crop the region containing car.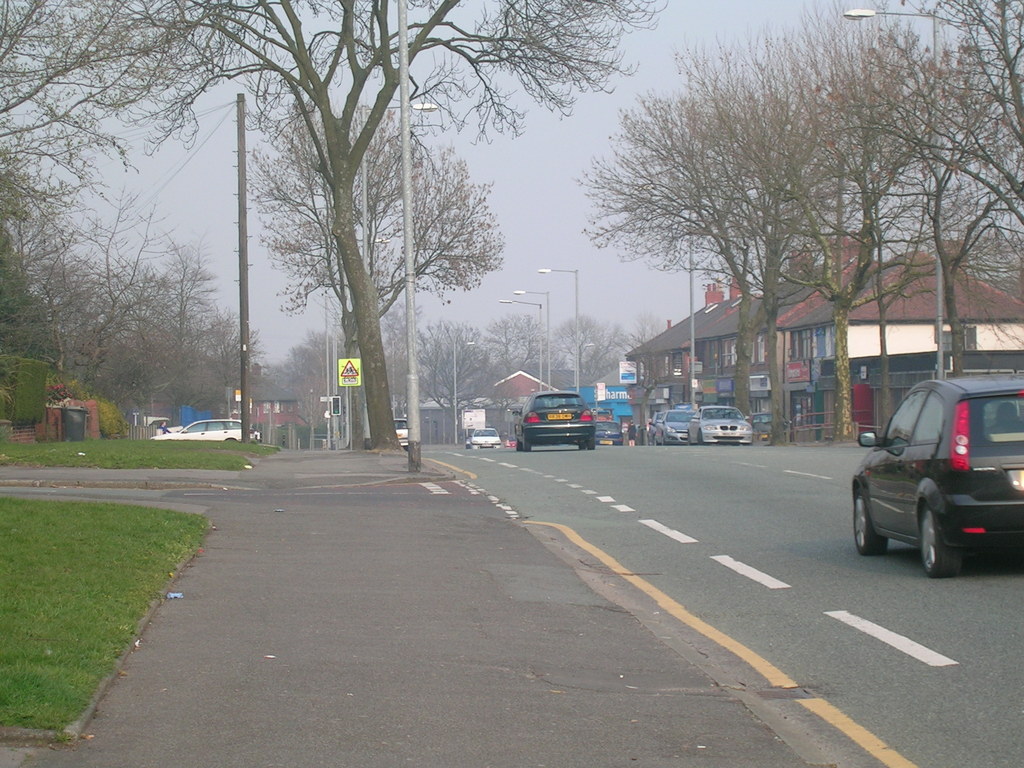
Crop region: <region>514, 386, 593, 452</region>.
